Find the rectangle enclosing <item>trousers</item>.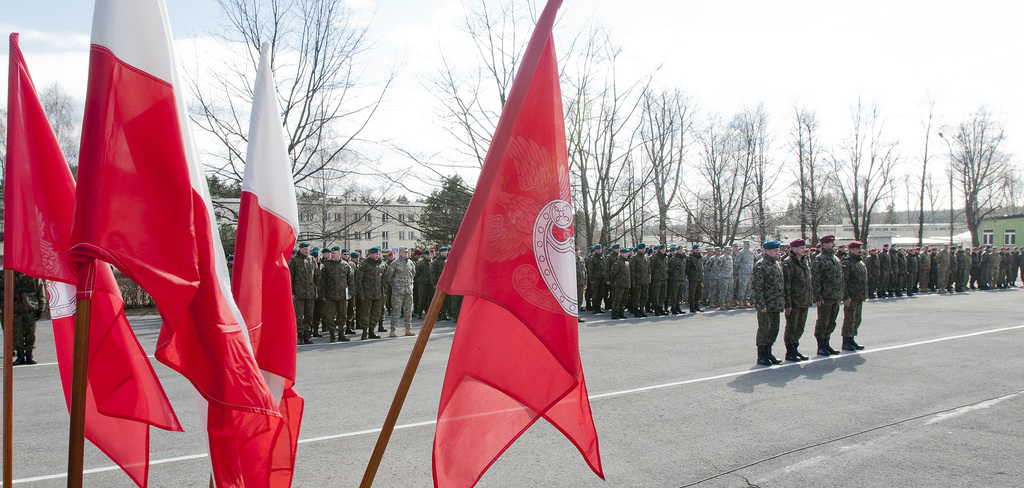
<region>422, 282, 434, 310</region>.
